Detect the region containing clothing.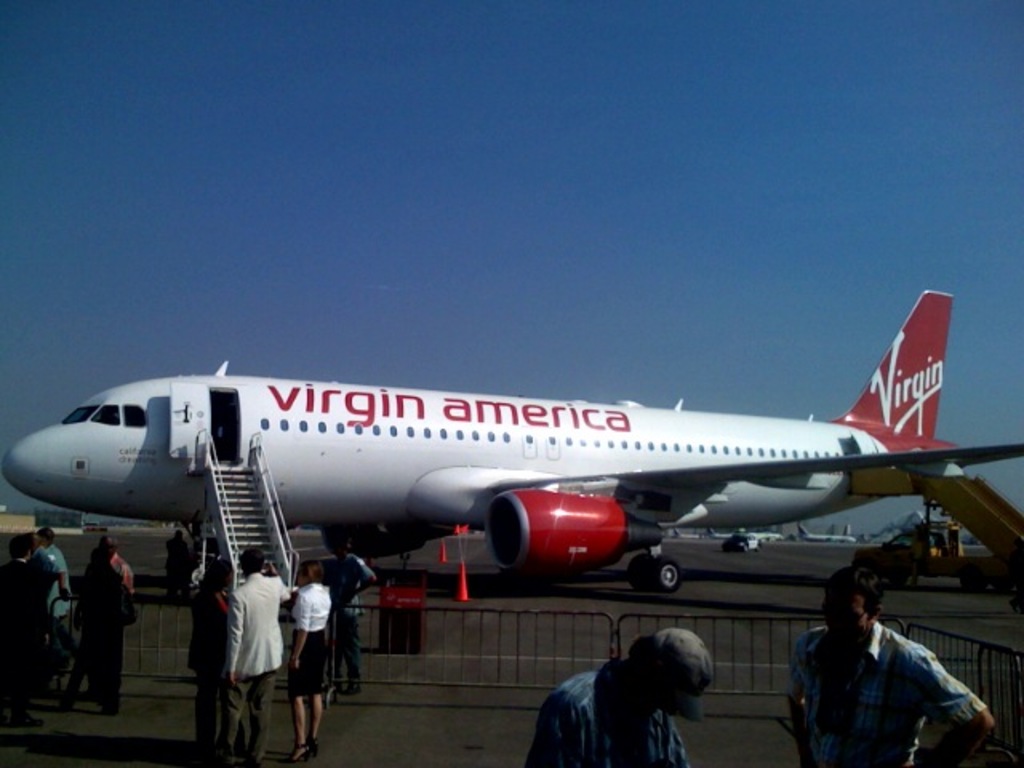
BBox(2, 560, 42, 712).
